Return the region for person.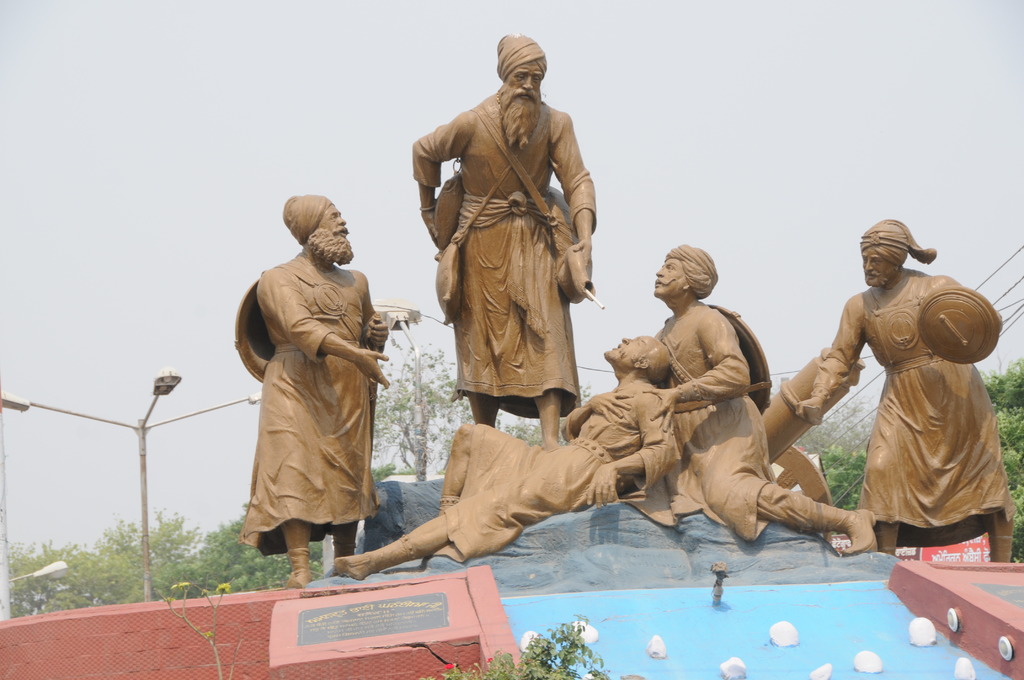
select_region(415, 36, 610, 521).
